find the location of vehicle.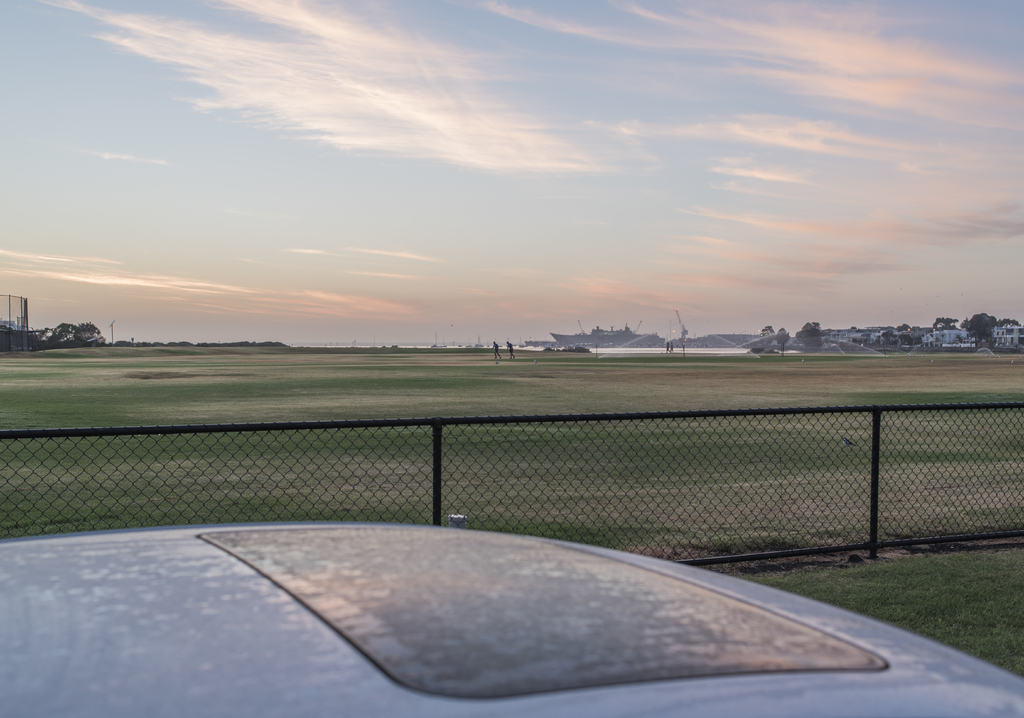
Location: rect(0, 518, 1023, 717).
